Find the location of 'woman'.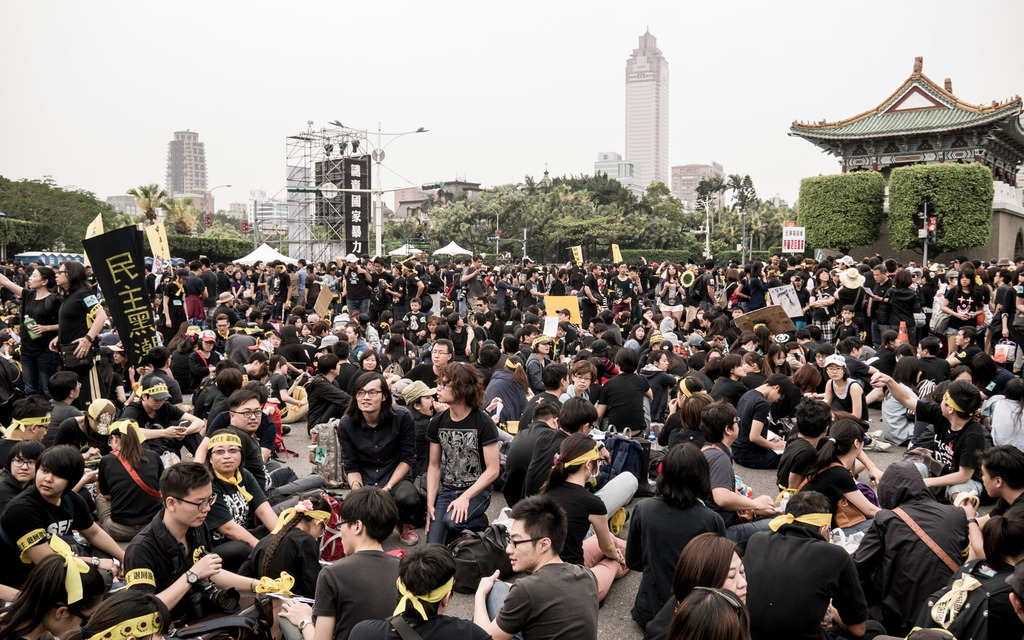
Location: [left=524, top=332, right=557, bottom=388].
